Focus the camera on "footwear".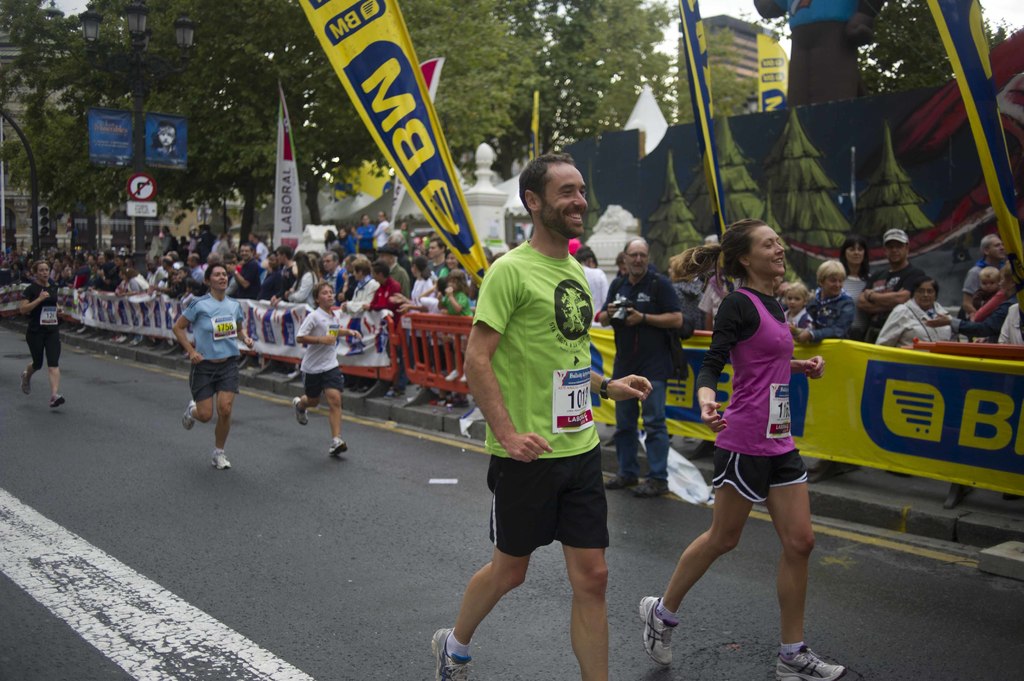
Focus region: 433/628/486/680.
